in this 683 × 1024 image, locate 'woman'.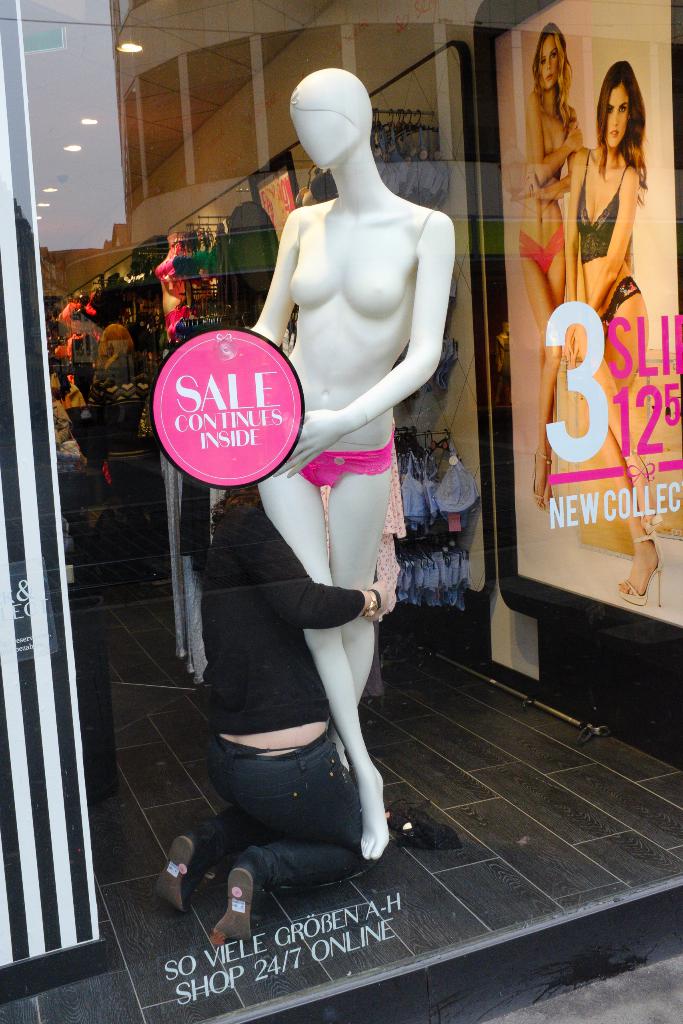
Bounding box: pyautogui.locateOnScreen(516, 18, 588, 506).
